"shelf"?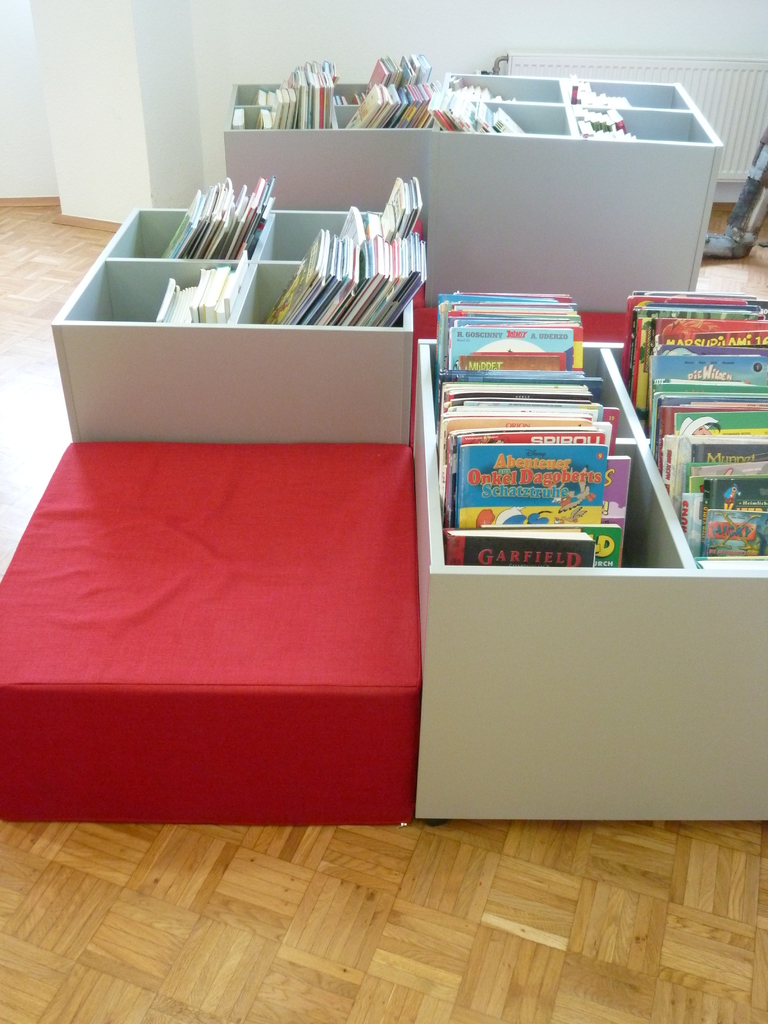
{"x1": 221, "y1": 70, "x2": 339, "y2": 129}
